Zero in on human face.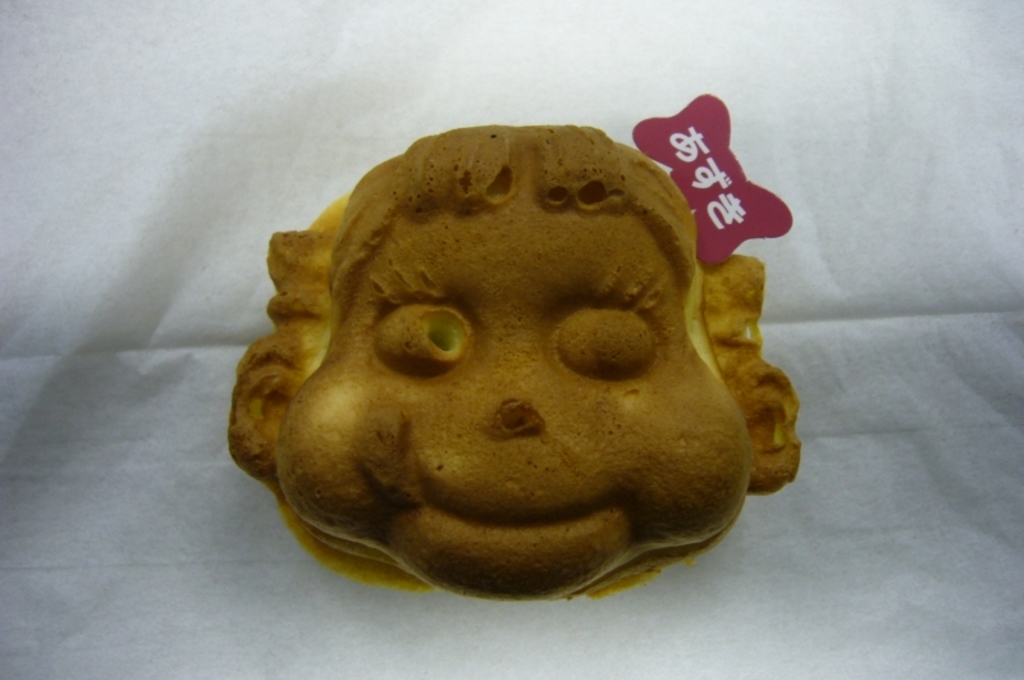
Zeroed in: 276, 213, 748, 593.
